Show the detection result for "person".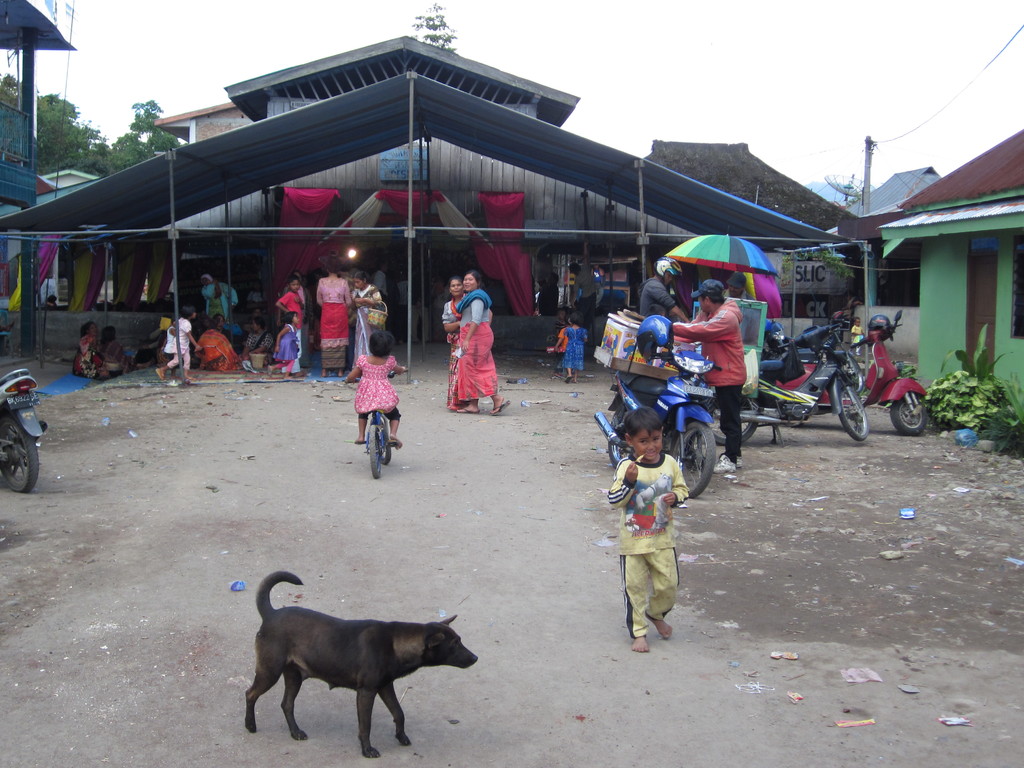
196, 312, 239, 371.
